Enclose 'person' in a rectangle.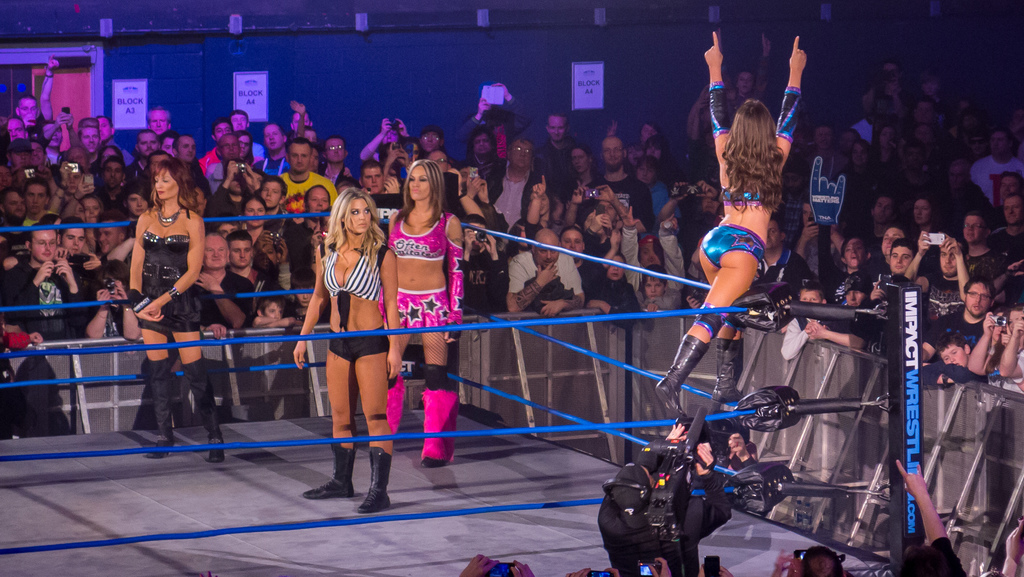
968,123,1019,202.
